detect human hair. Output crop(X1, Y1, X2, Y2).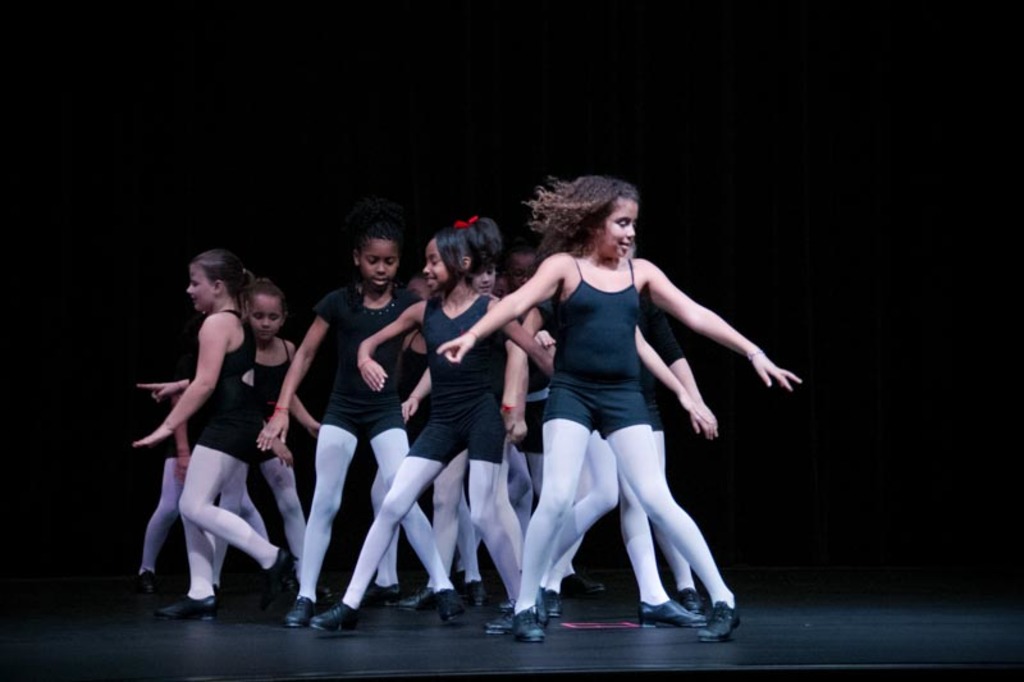
crop(197, 243, 247, 303).
